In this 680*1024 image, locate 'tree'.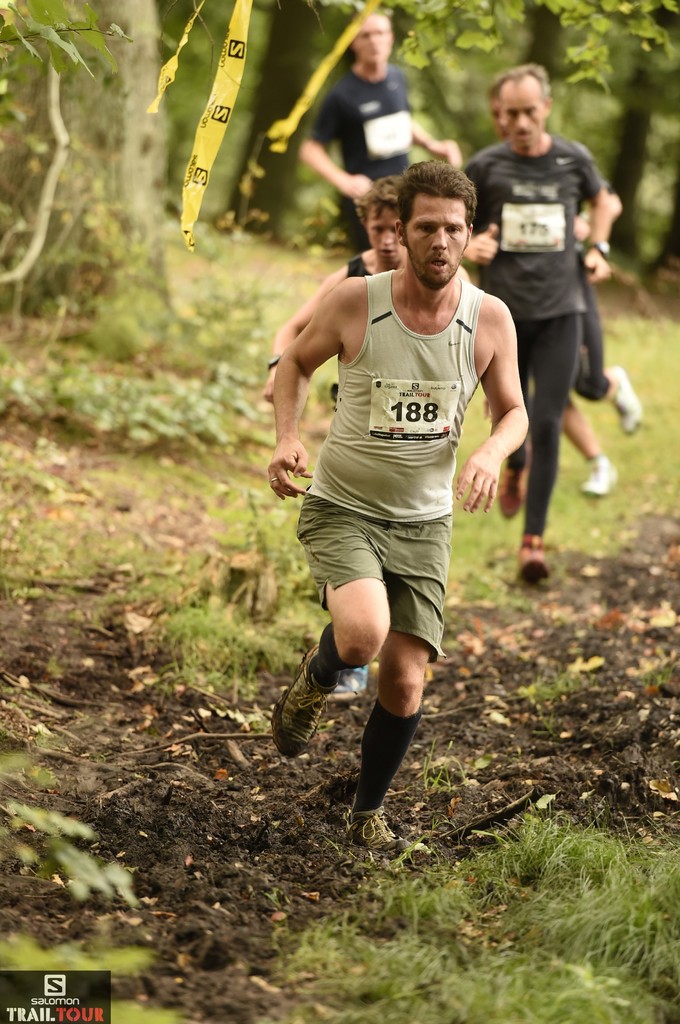
Bounding box: select_region(1, 0, 679, 351).
